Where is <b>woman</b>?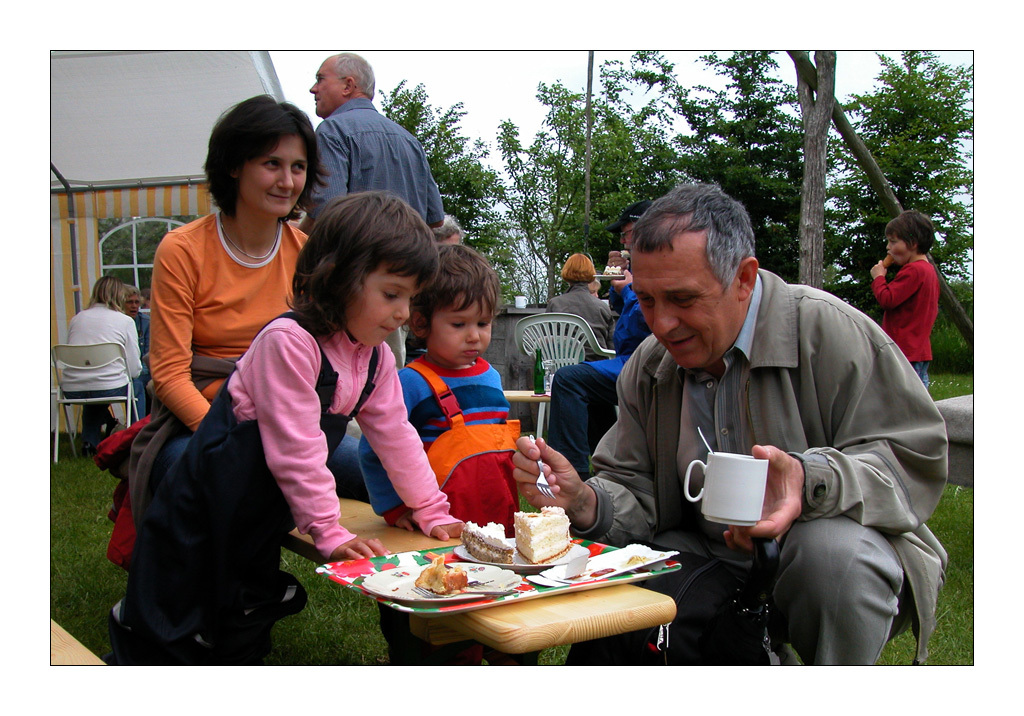
crop(542, 251, 615, 355).
